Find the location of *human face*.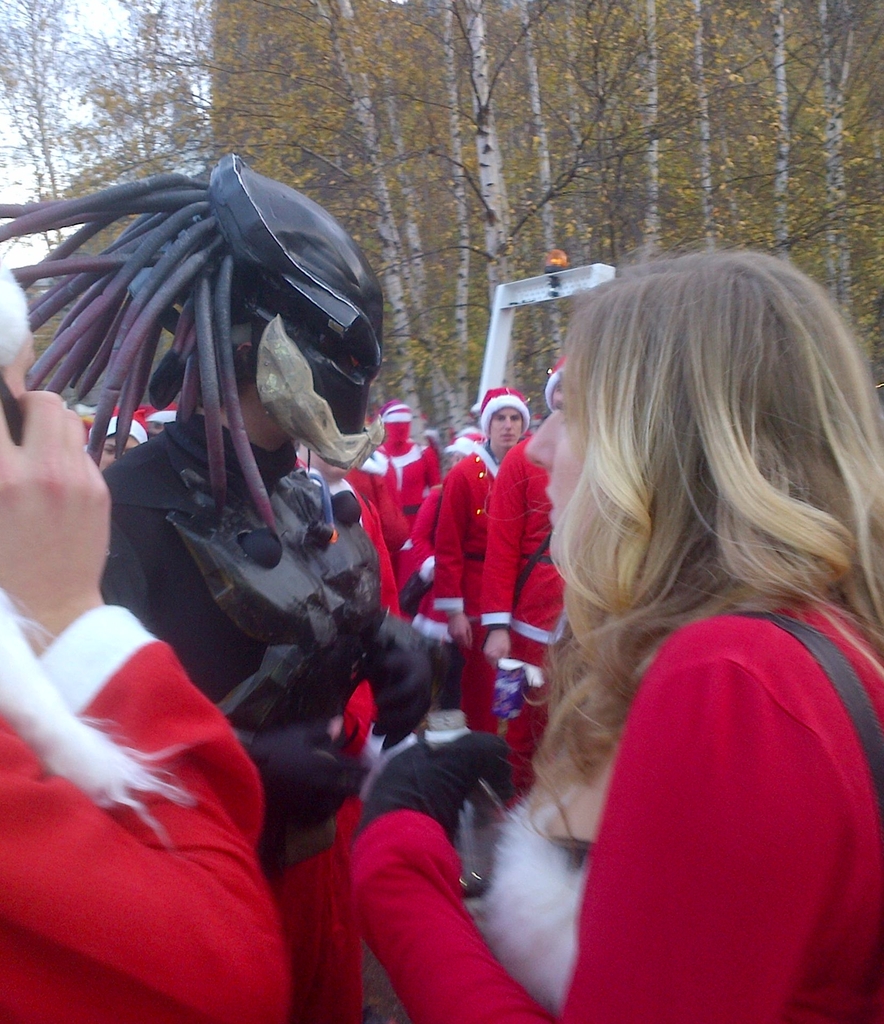
Location: (left=1, top=335, right=37, bottom=399).
